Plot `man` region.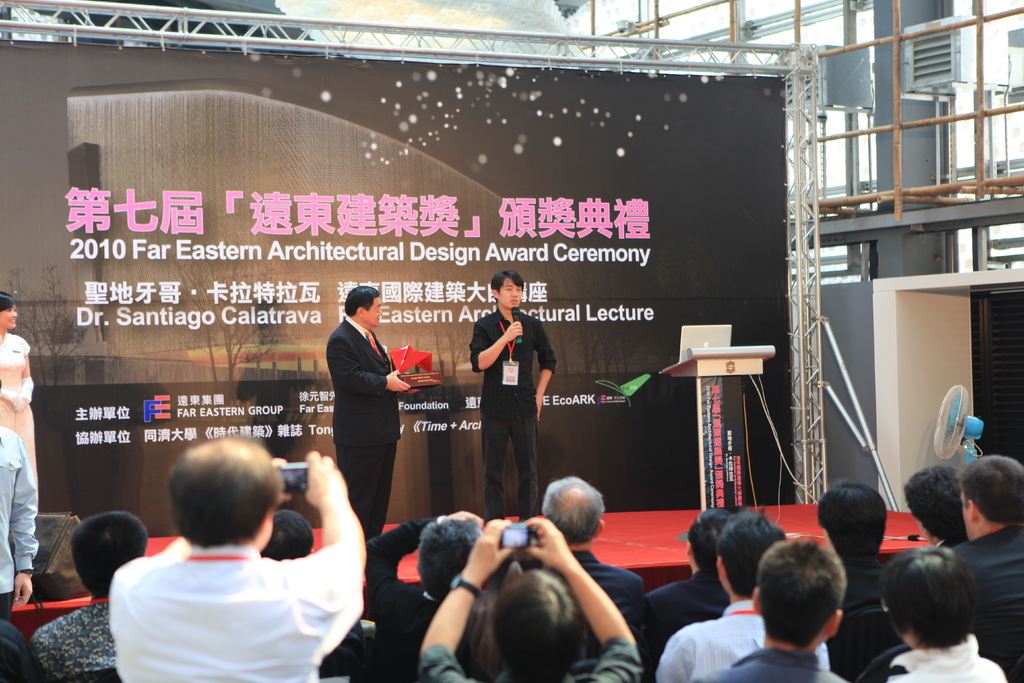
Plotted at 470:268:559:518.
